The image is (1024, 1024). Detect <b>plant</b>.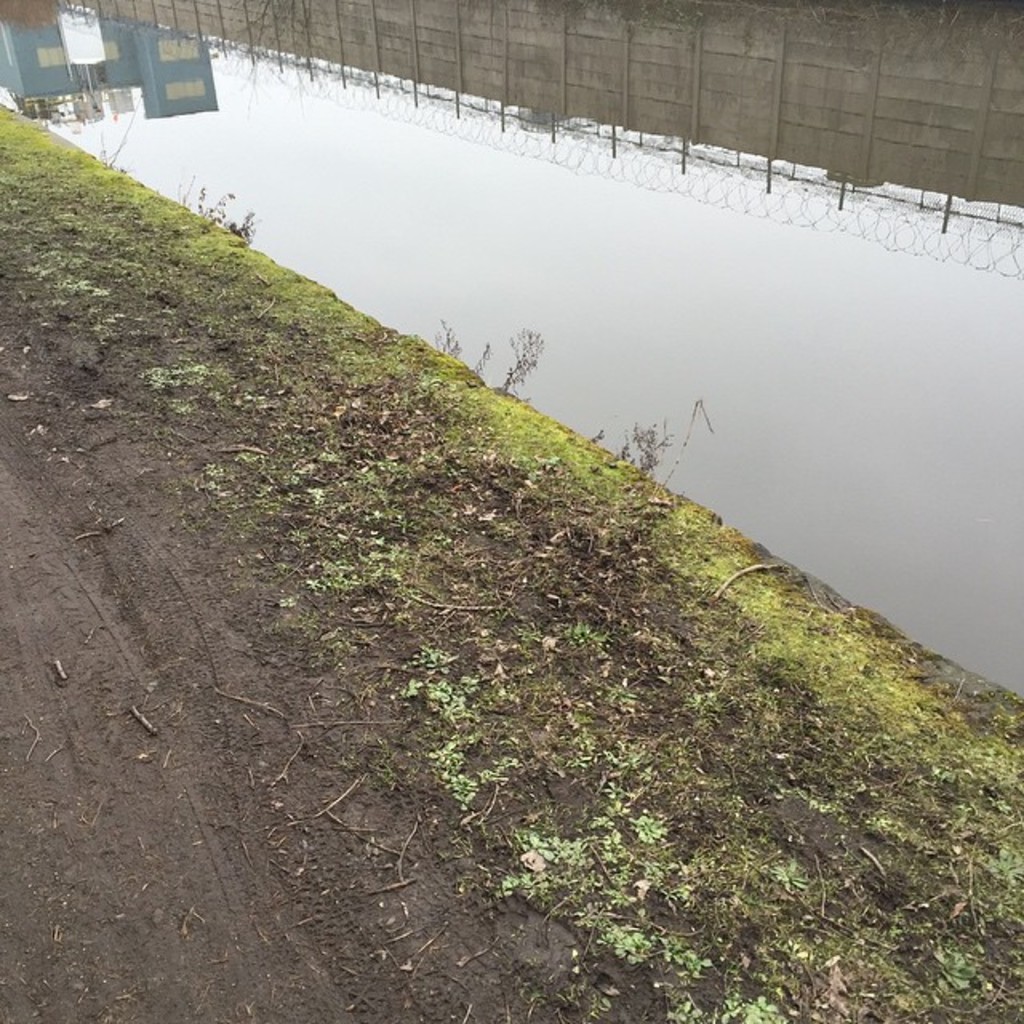
Detection: x1=222, y1=206, x2=259, y2=248.
